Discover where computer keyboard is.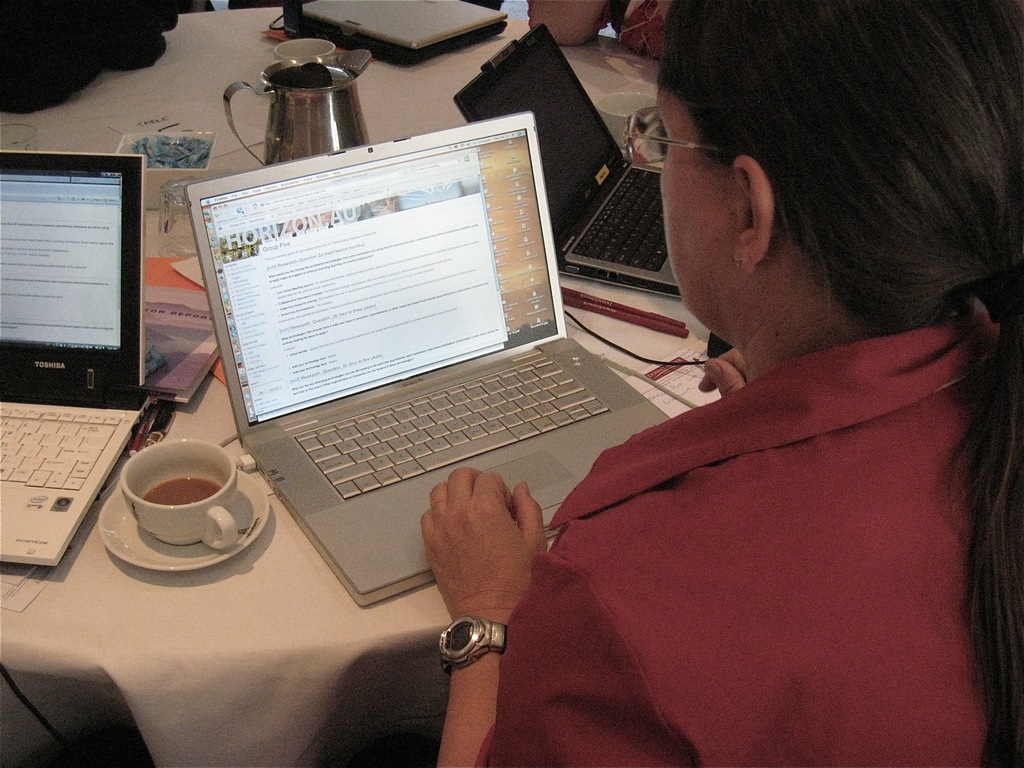
Discovered at <bbox>573, 166, 669, 274</bbox>.
